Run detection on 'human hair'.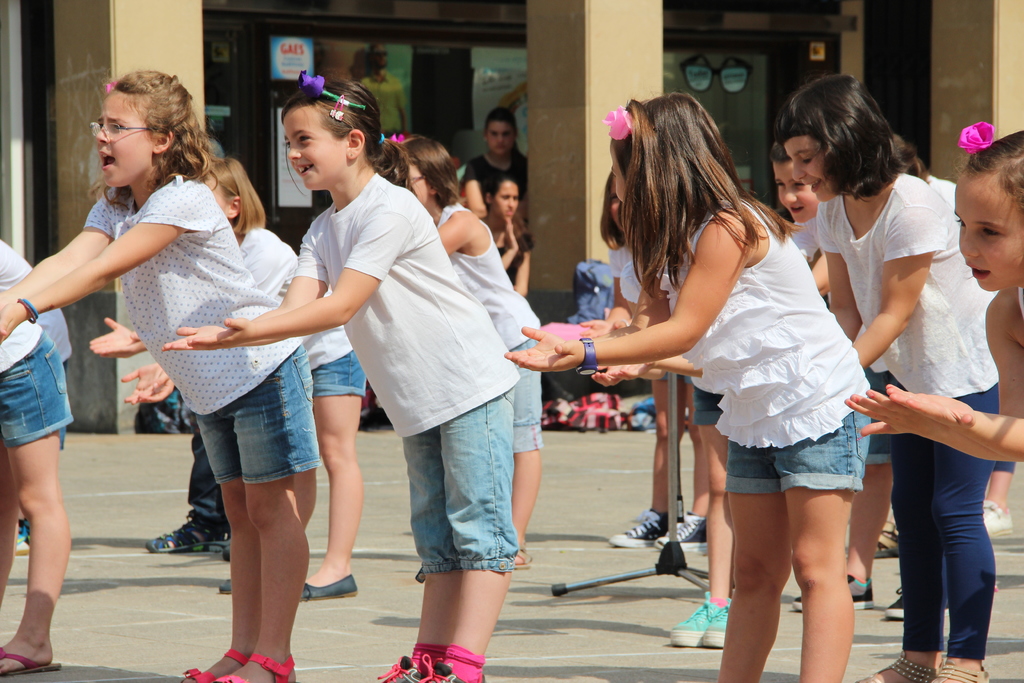
Result: bbox=[484, 104, 525, 179].
